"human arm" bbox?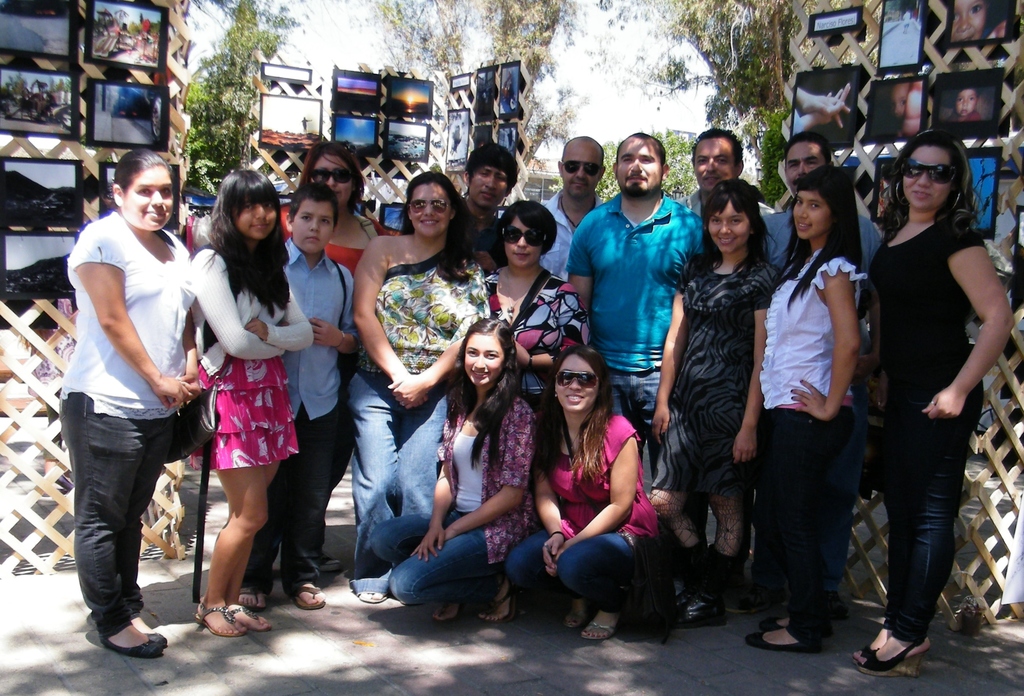
<bbox>929, 224, 1018, 421</bbox>
